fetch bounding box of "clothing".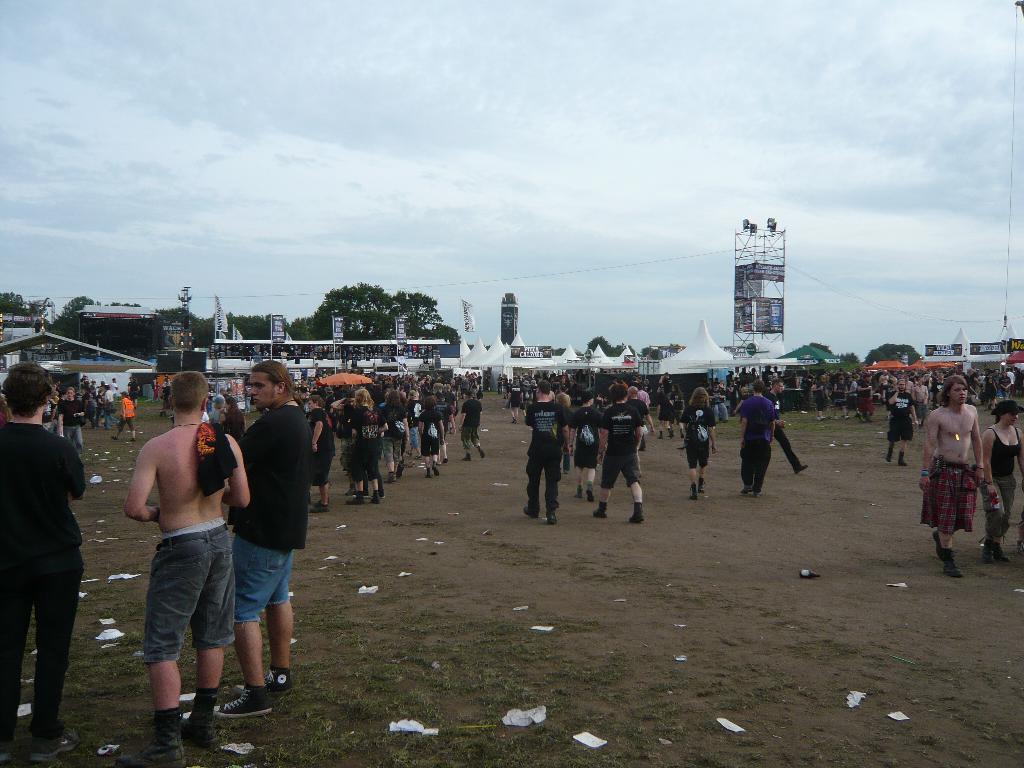
Bbox: [556, 394, 570, 400].
